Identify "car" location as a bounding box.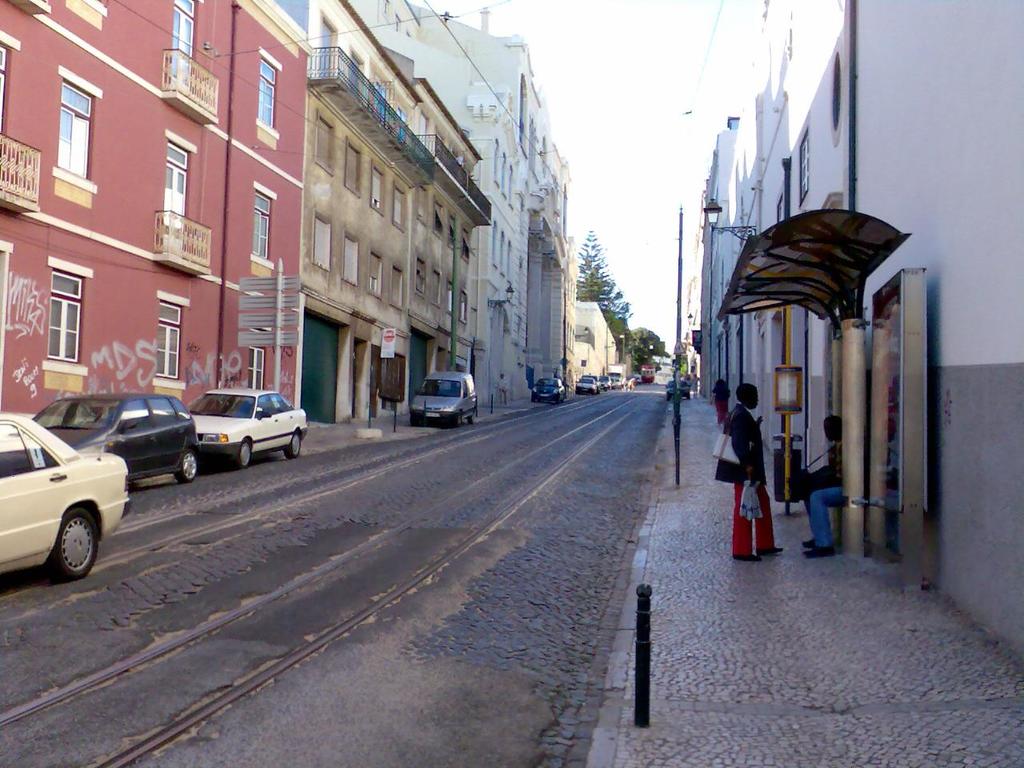
<region>611, 377, 622, 391</region>.
